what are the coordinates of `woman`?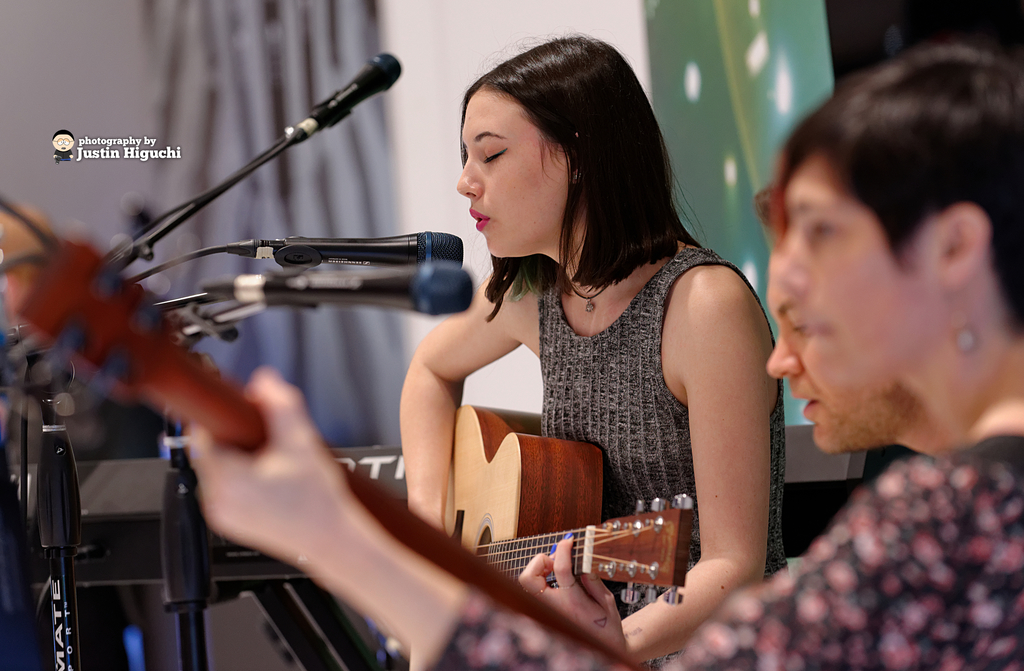
pyautogui.locateOnScreen(187, 45, 1023, 670).
